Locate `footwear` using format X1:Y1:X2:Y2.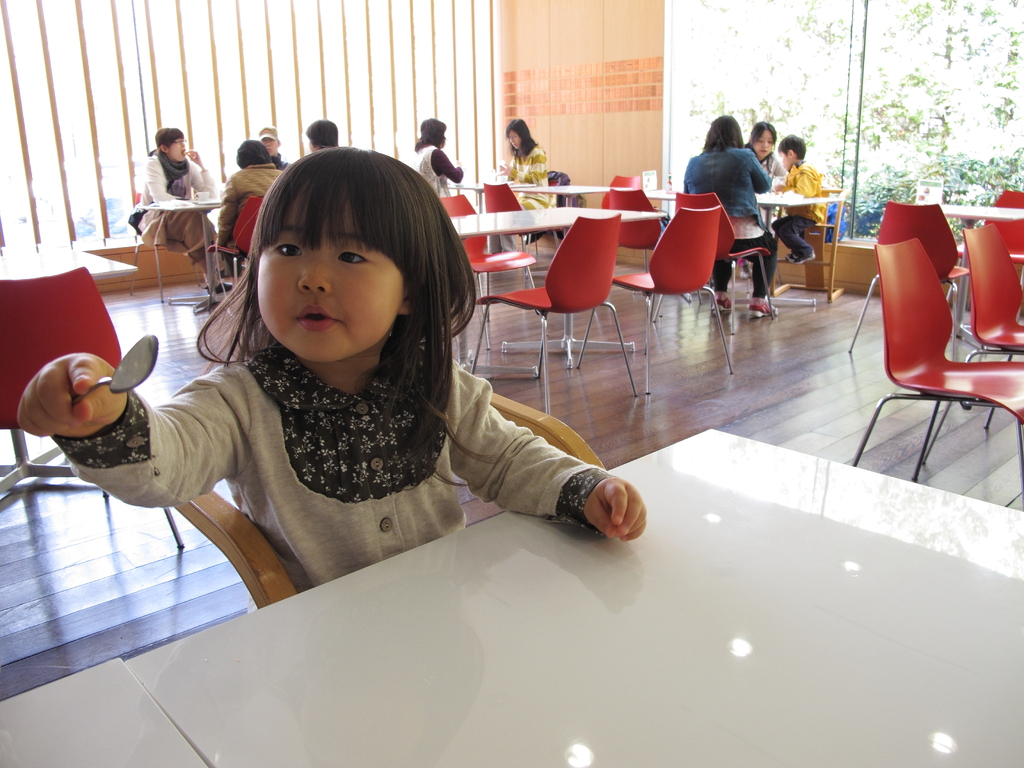
713:298:732:308.
